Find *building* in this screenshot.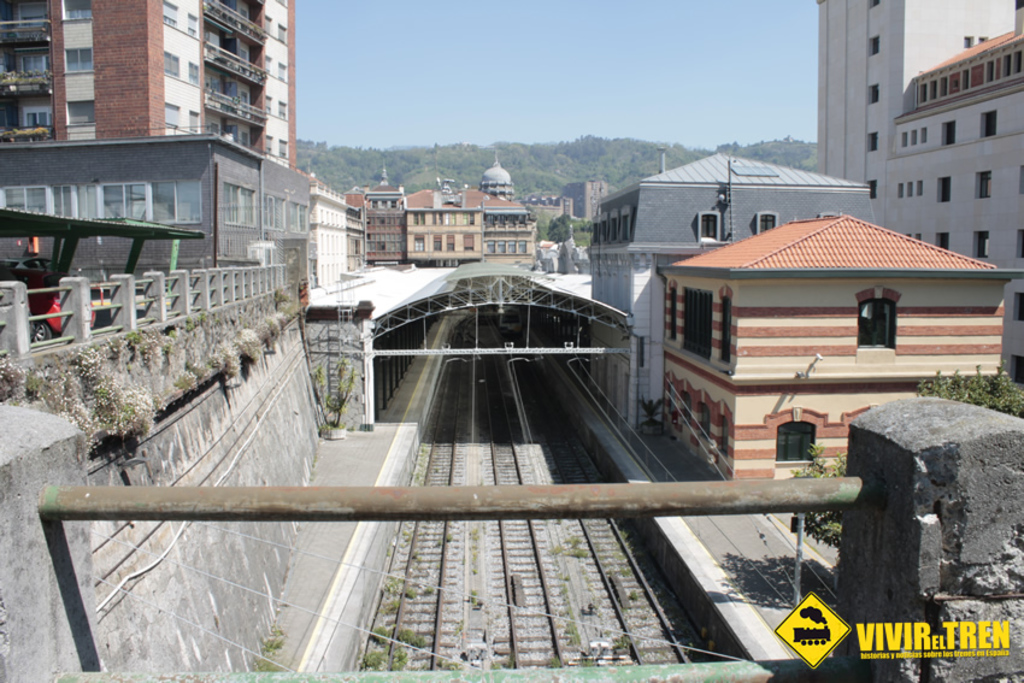
The bounding box for *building* is box=[818, 0, 1023, 407].
